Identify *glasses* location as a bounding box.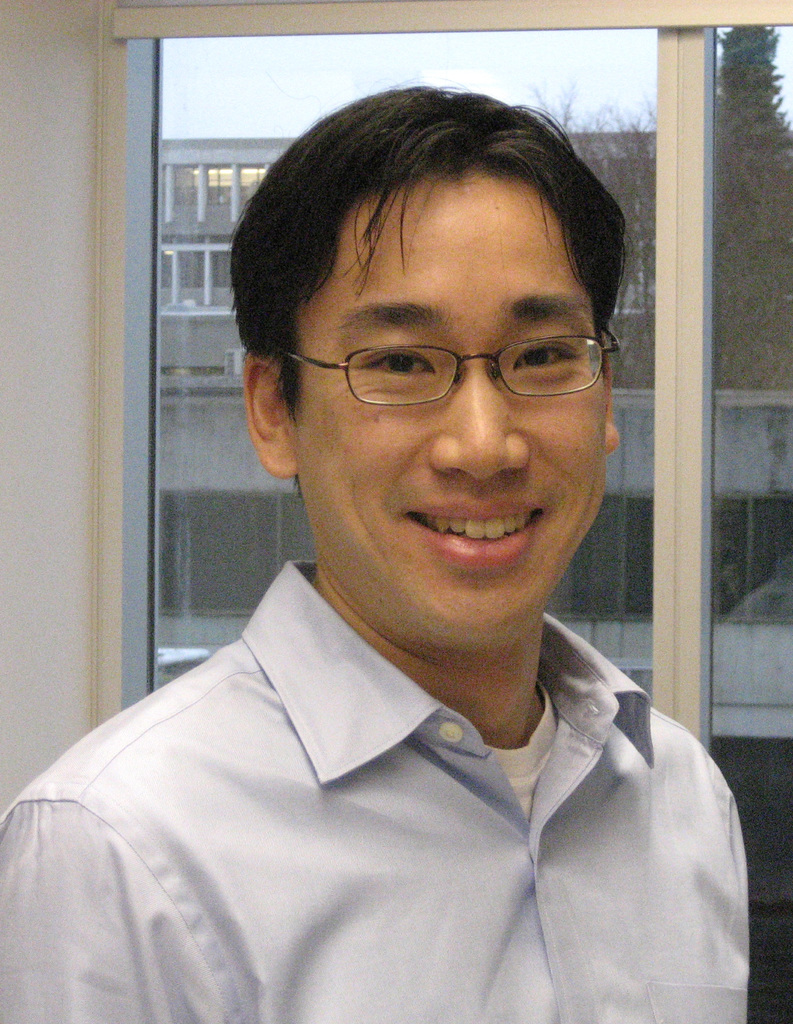
284,308,620,412.
